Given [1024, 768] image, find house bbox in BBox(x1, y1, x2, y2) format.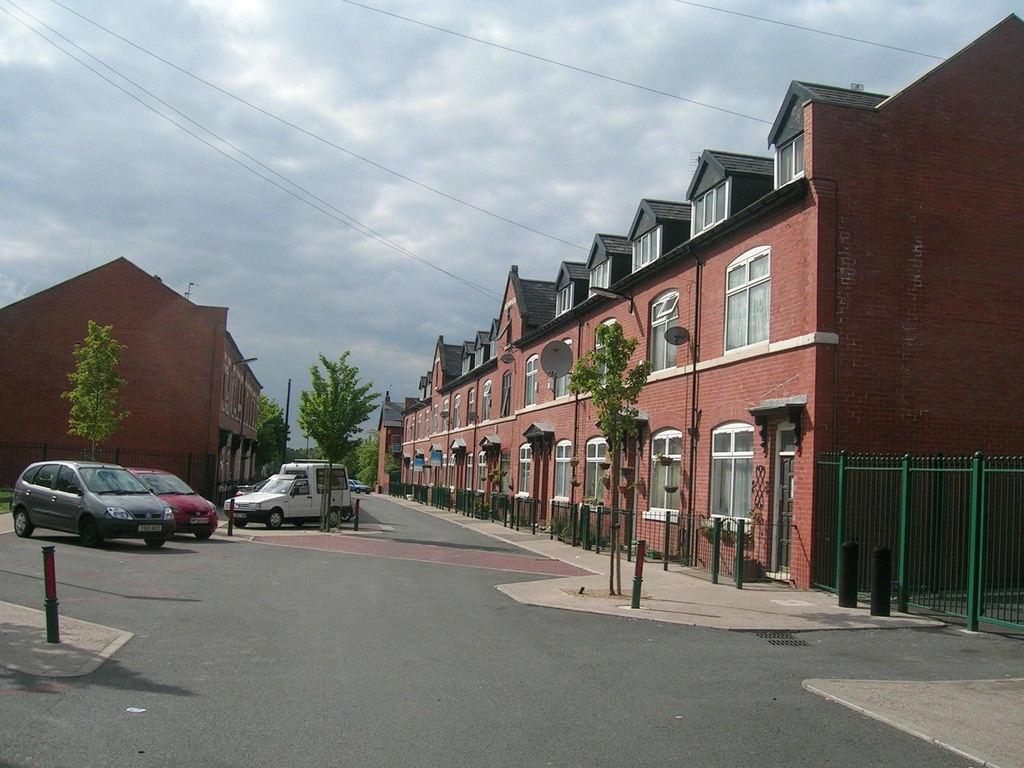
BBox(463, 327, 511, 518).
